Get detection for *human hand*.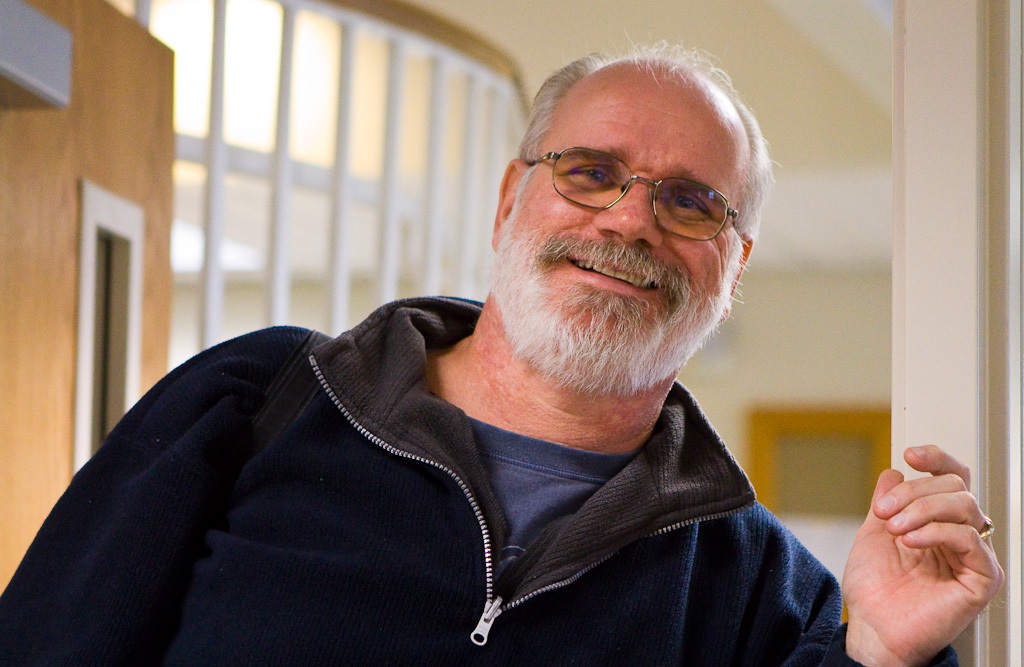
Detection: select_region(809, 438, 1005, 664).
